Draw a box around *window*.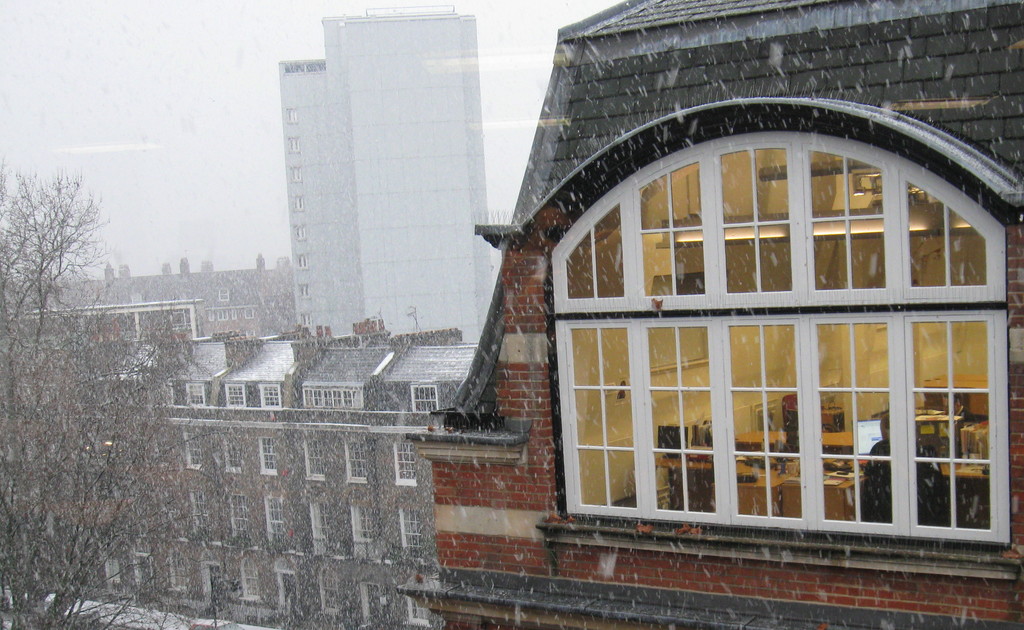
(left=394, top=442, right=418, bottom=481).
